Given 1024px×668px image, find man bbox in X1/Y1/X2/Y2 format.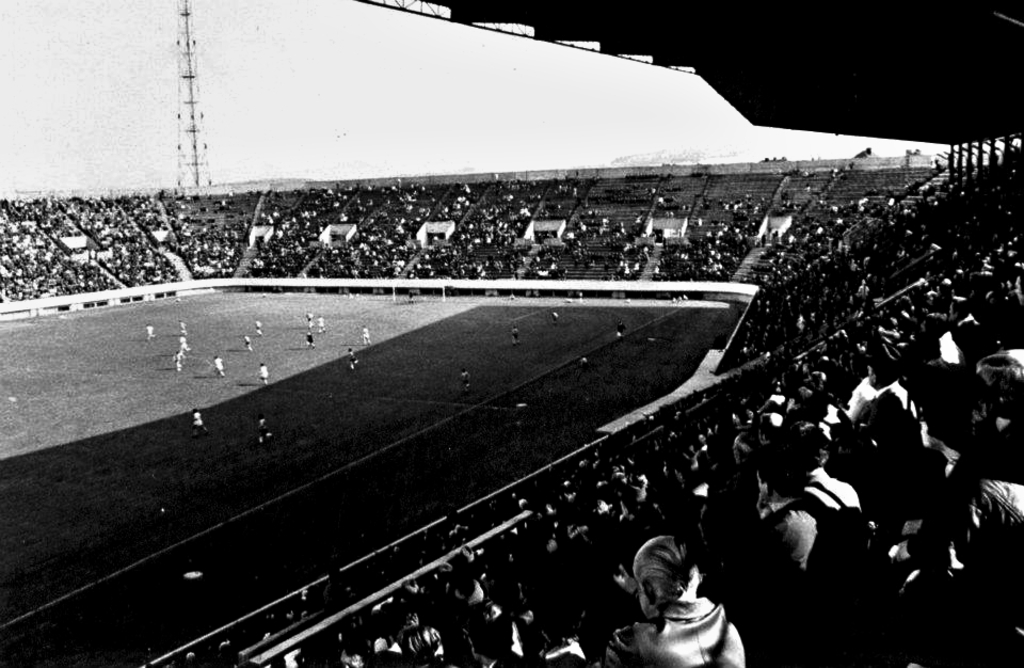
318/317/327/337.
